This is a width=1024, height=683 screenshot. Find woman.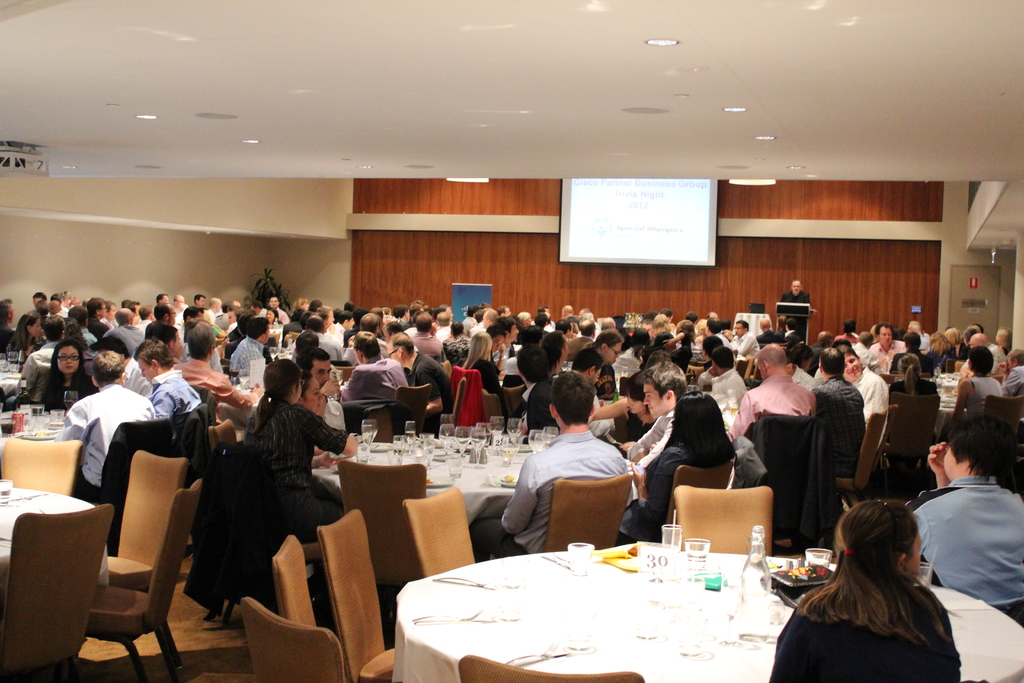
Bounding box: [x1=648, y1=314, x2=673, y2=352].
